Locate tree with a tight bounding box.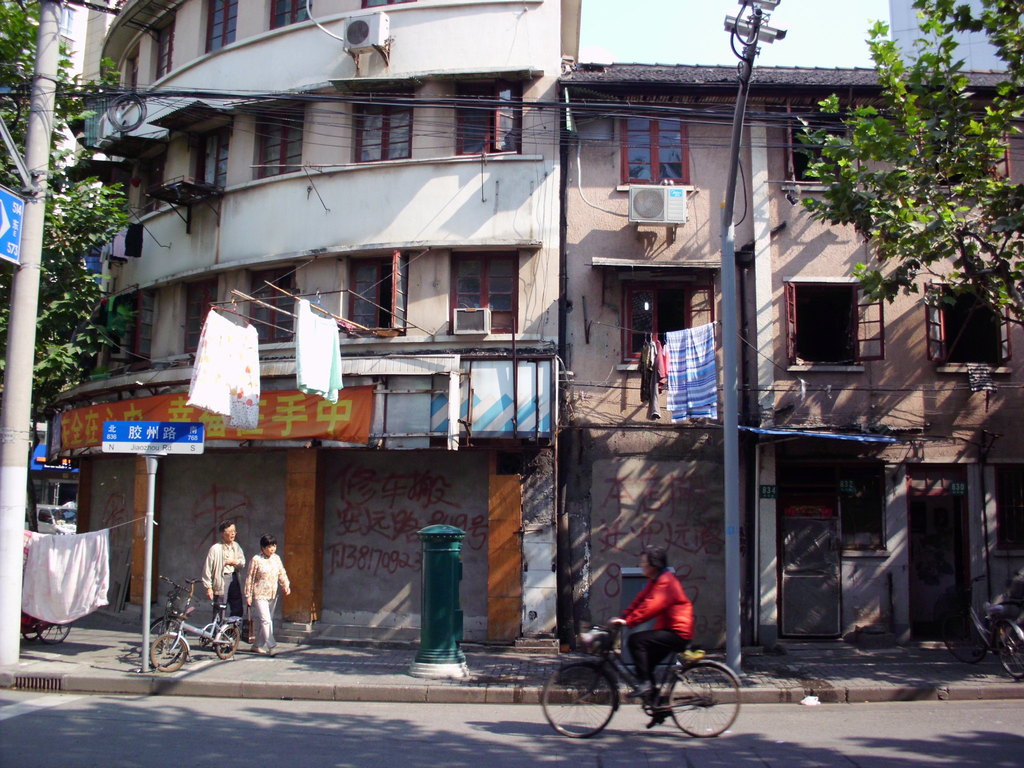
x1=799, y1=0, x2=1023, y2=323.
